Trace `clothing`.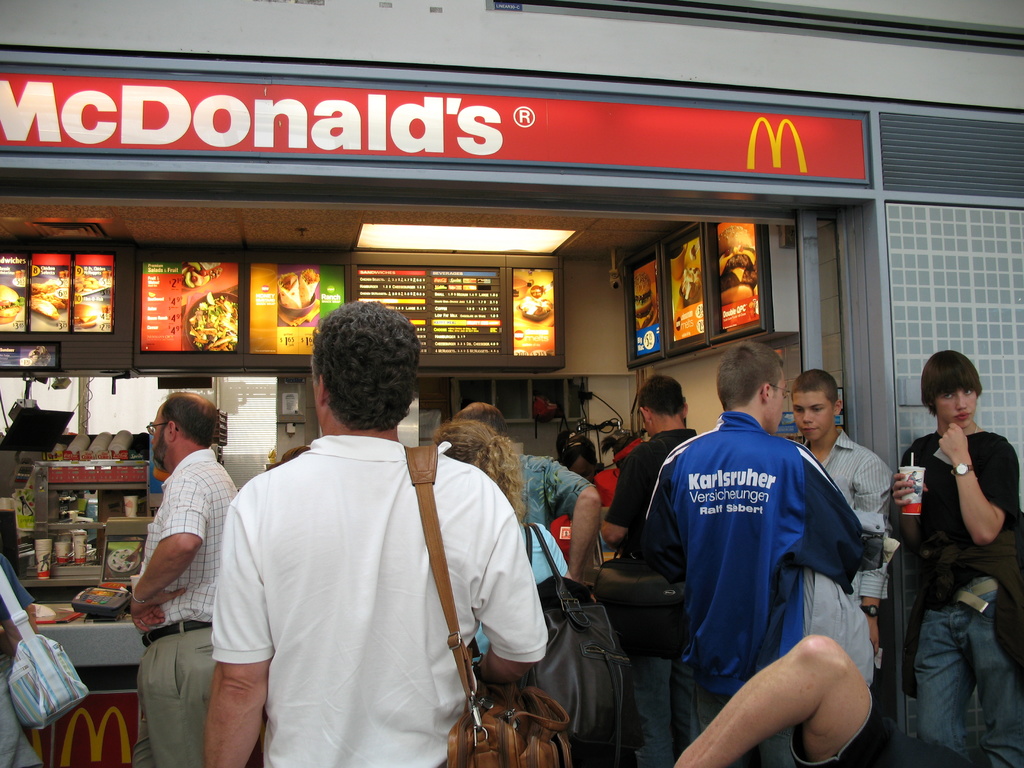
Traced to [794,679,911,767].
